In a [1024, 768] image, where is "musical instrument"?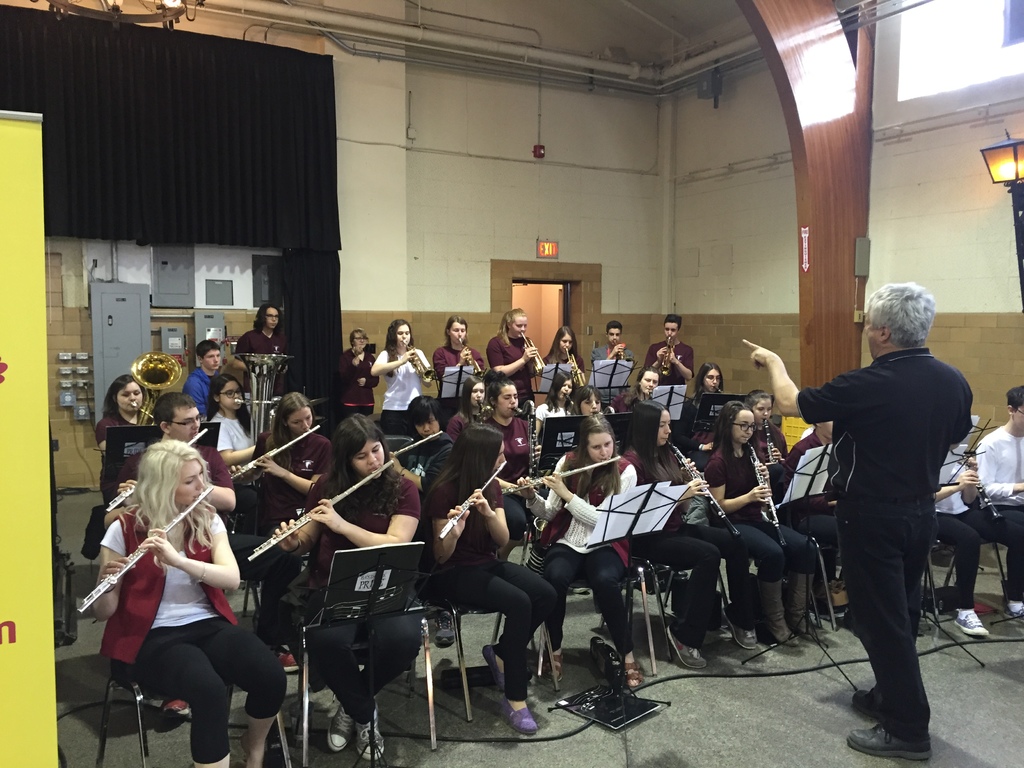
select_region(617, 339, 632, 365).
